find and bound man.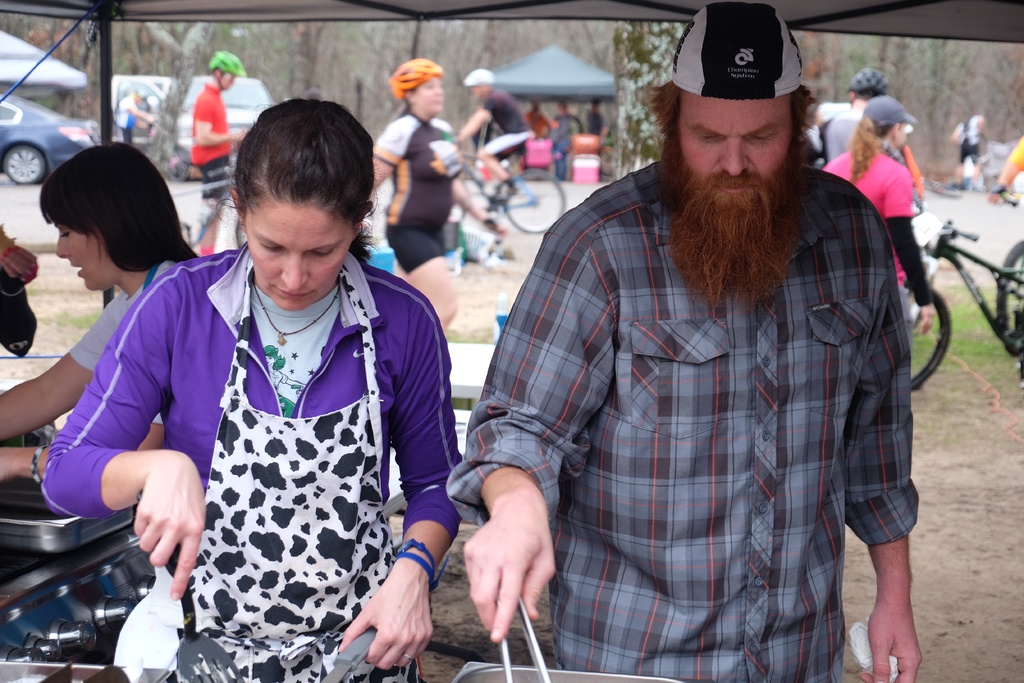
Bound: (left=449, top=0, right=923, bottom=682).
